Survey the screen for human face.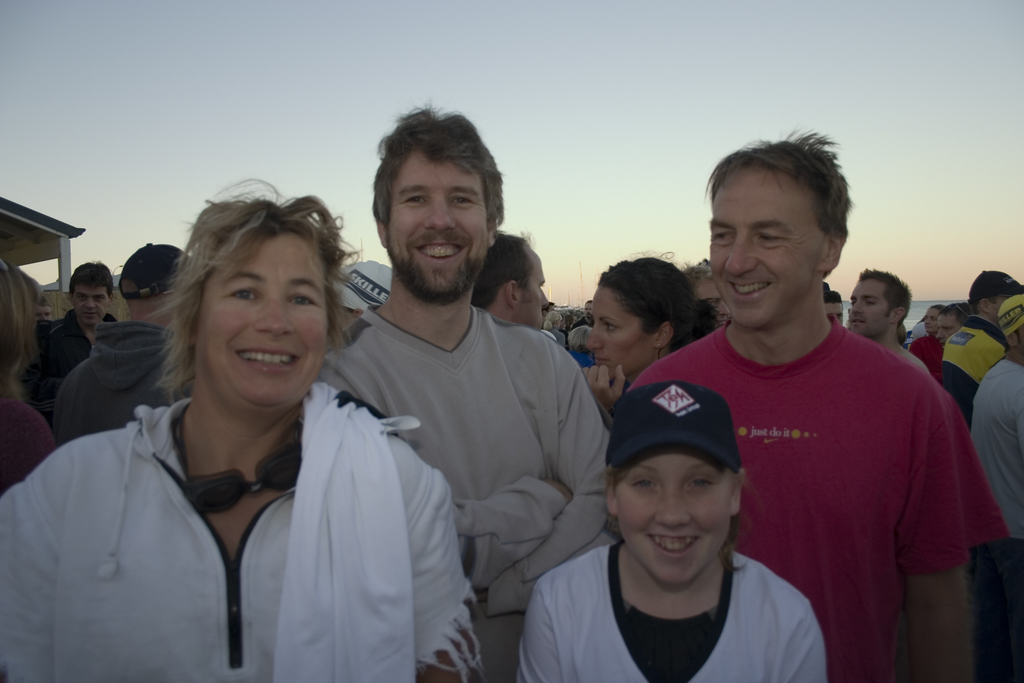
Survey found: box(925, 306, 939, 332).
